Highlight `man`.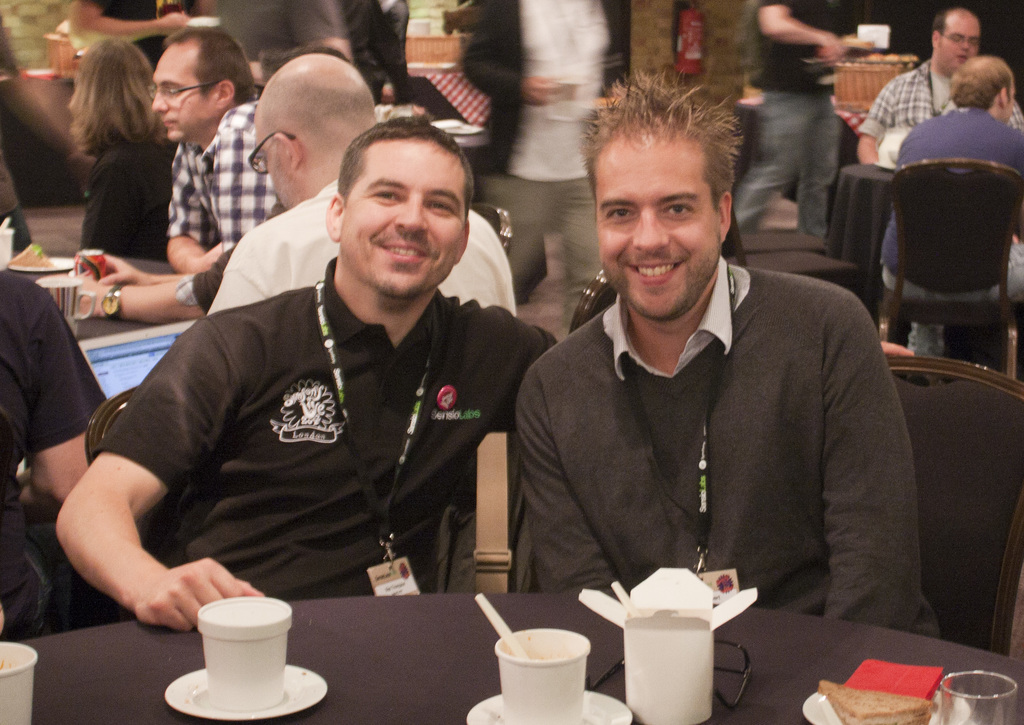
Highlighted region: region(65, 0, 191, 68).
